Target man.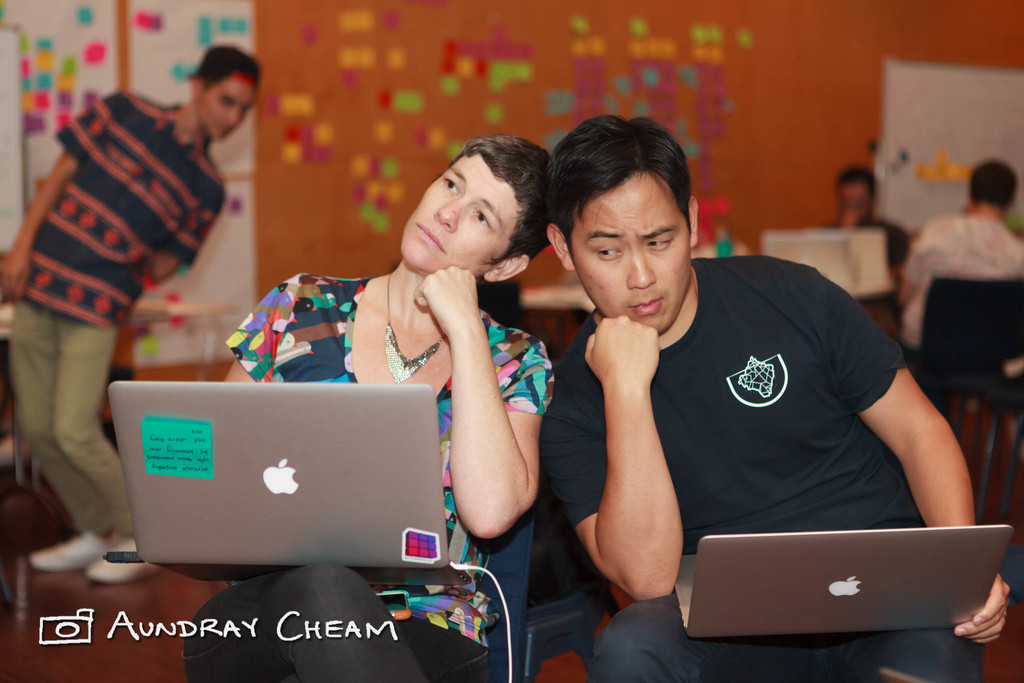
Target region: x1=495 y1=140 x2=966 y2=638.
